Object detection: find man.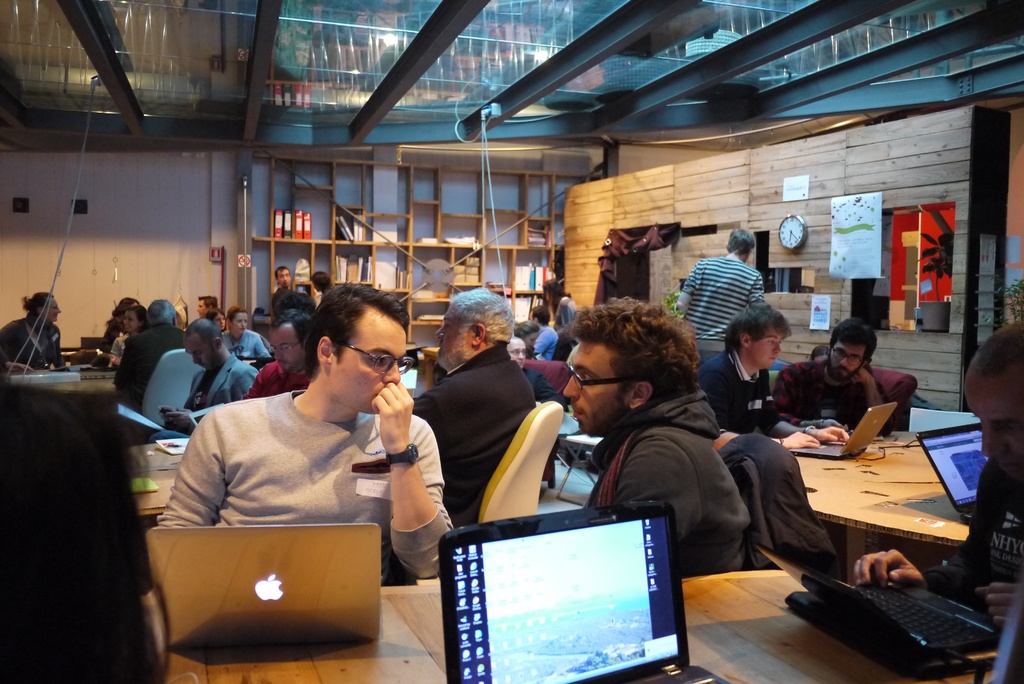
[left=155, top=302, right=469, bottom=569].
